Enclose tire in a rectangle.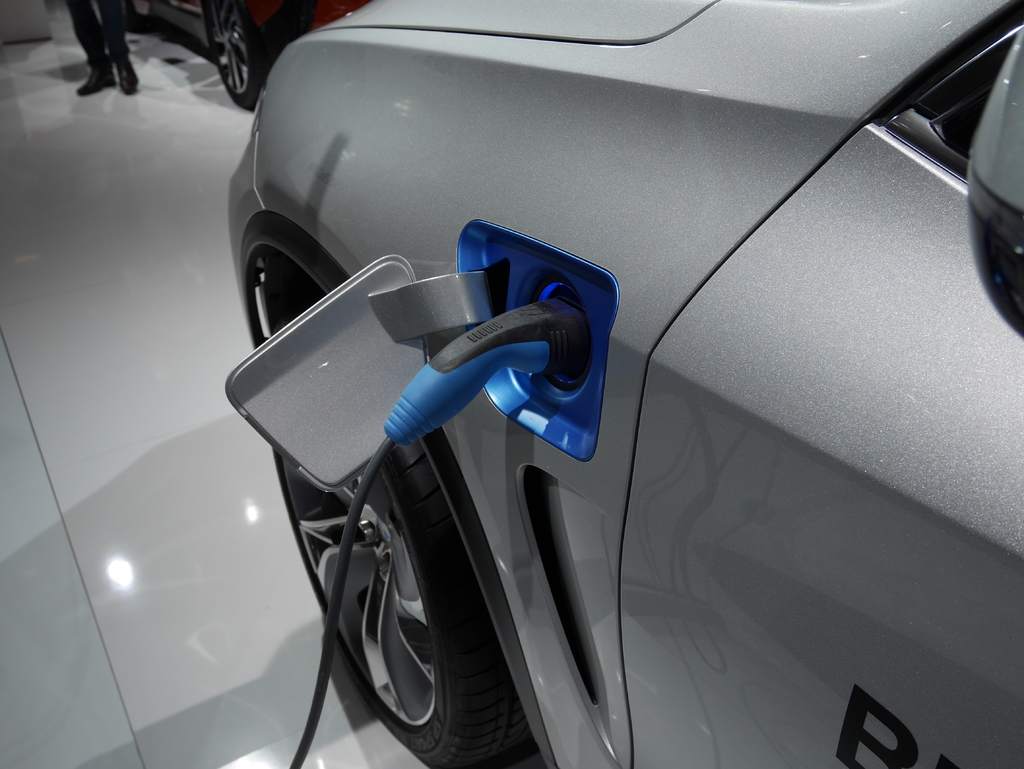
{"left": 273, "top": 440, "right": 533, "bottom": 768}.
